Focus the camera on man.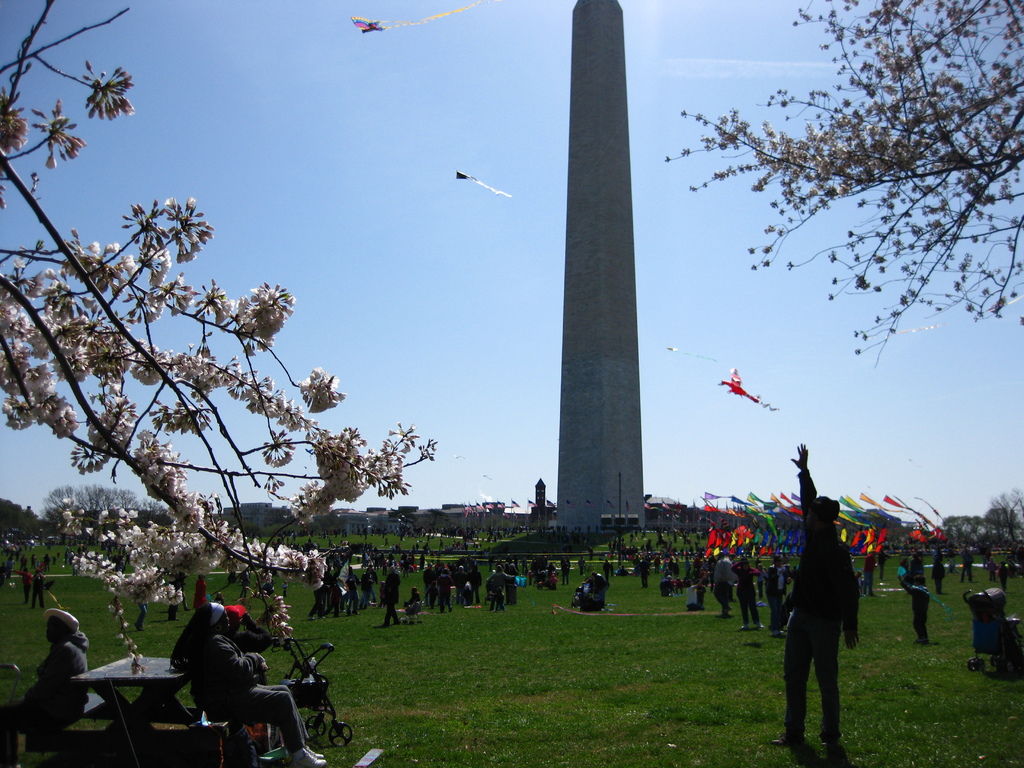
Focus region: BBox(712, 551, 735, 623).
